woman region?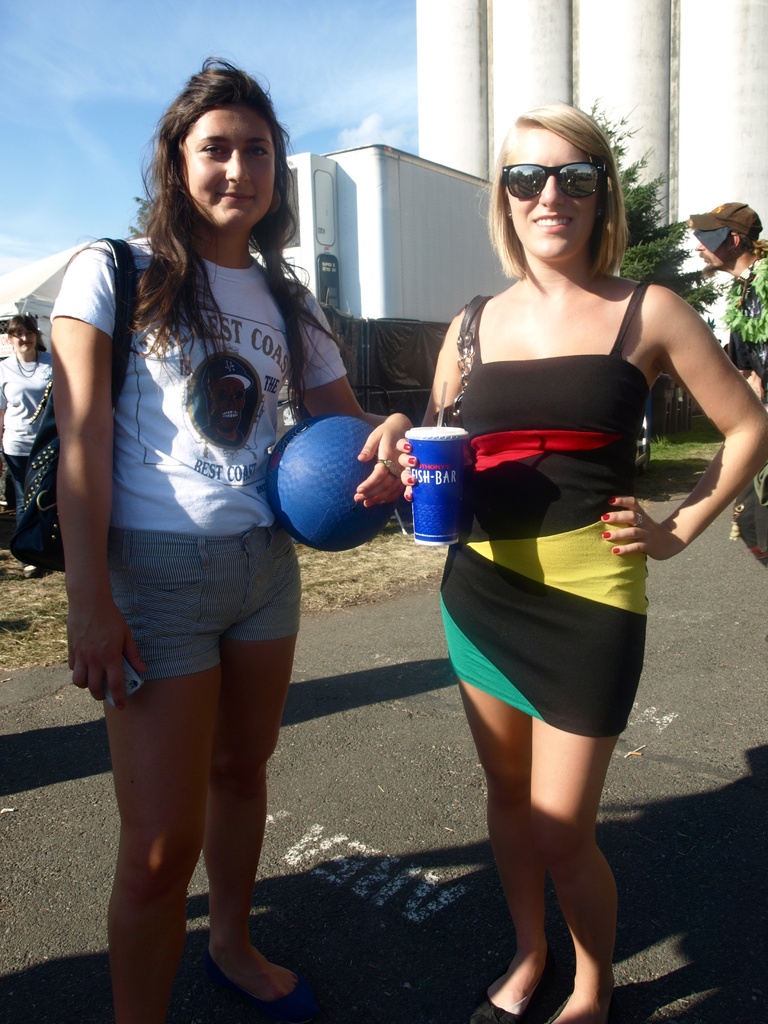
[x1=404, y1=90, x2=704, y2=977]
